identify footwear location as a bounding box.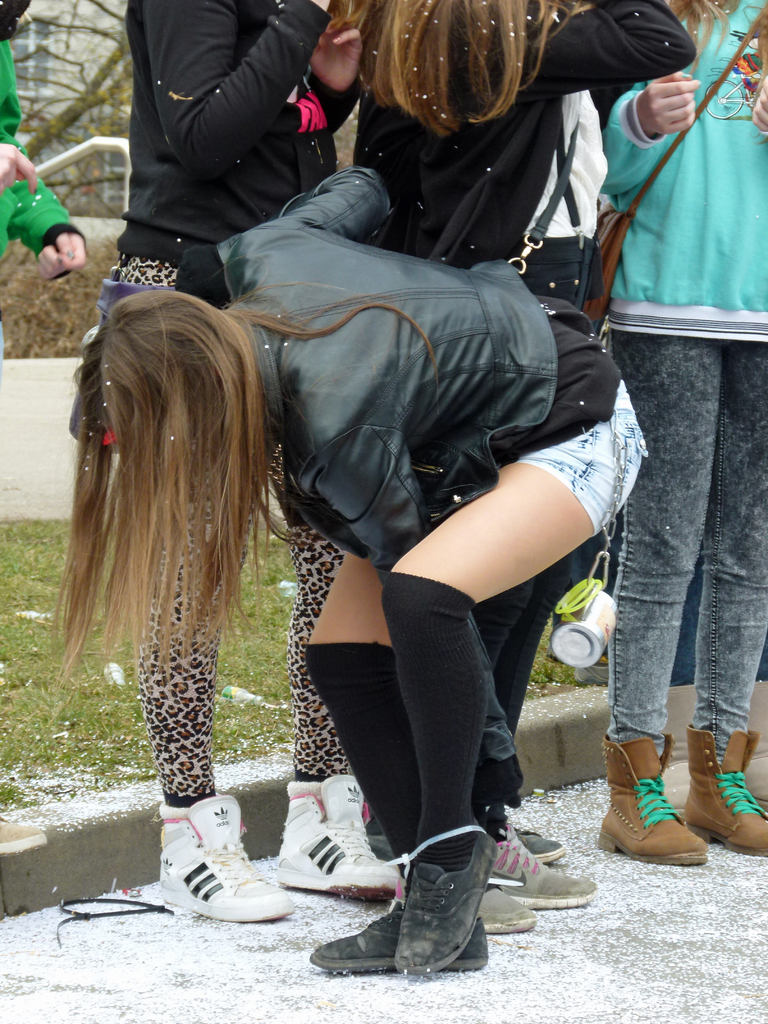
{"left": 484, "top": 822, "right": 596, "bottom": 909}.
